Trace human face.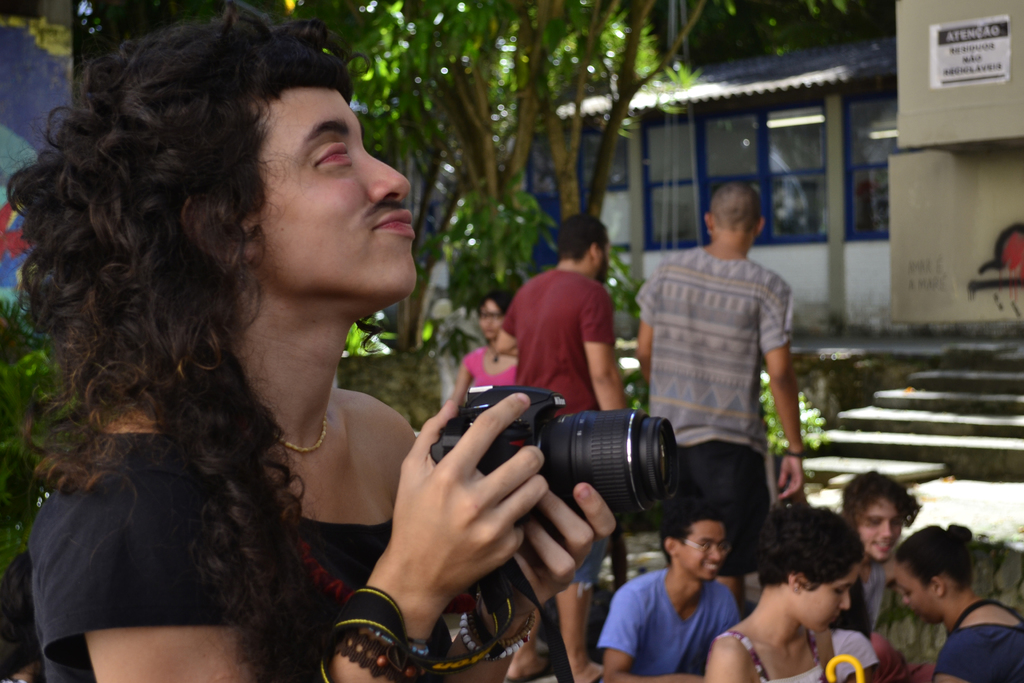
Traced to (861,504,900,561).
